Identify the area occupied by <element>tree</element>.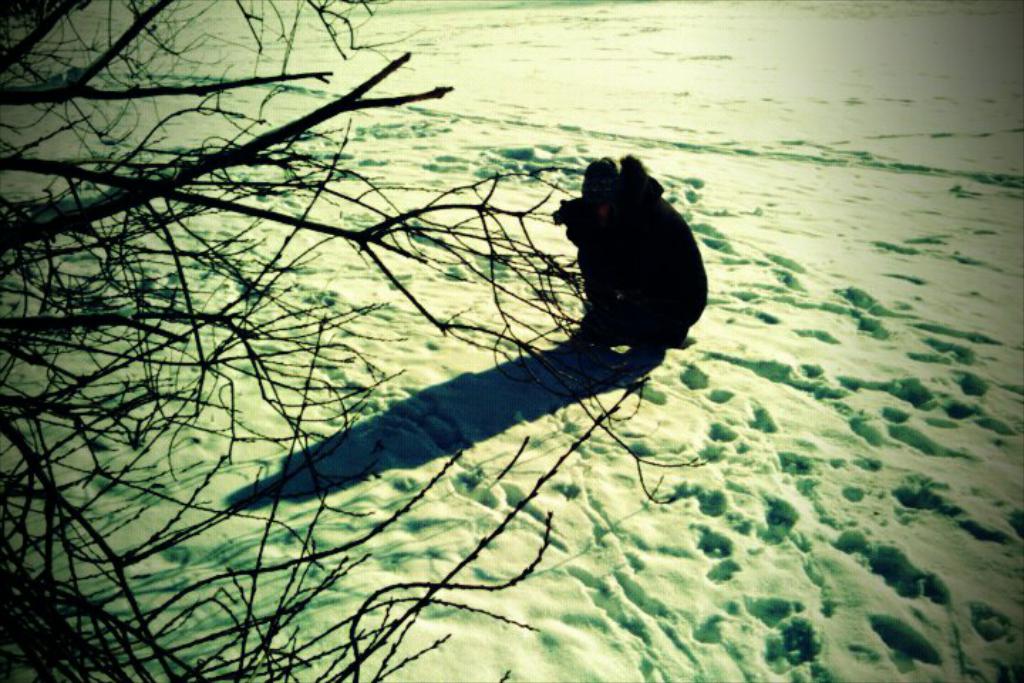
Area: bbox=[0, 0, 710, 682].
